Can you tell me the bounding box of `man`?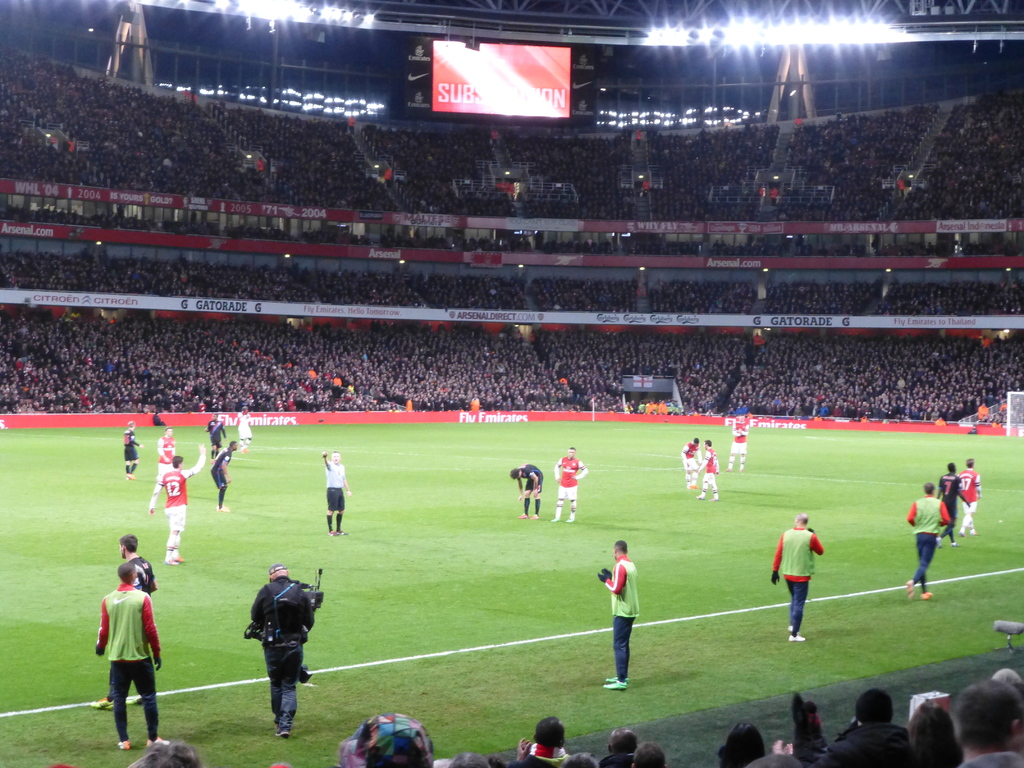
Rect(598, 538, 640, 688).
